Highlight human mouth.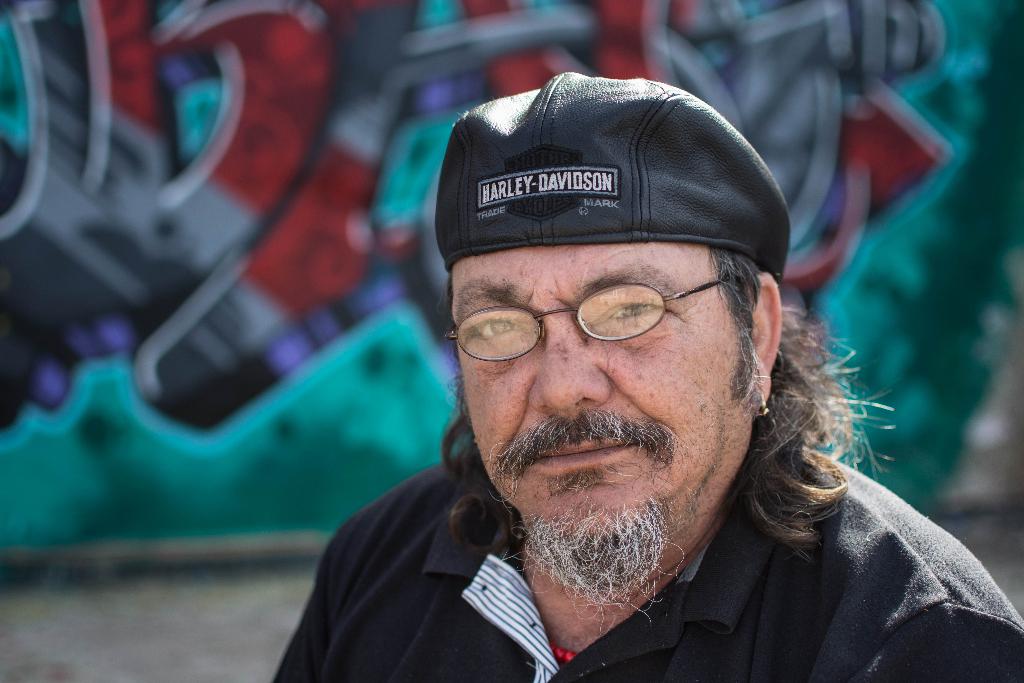
Highlighted region: bbox=(522, 427, 652, 477).
